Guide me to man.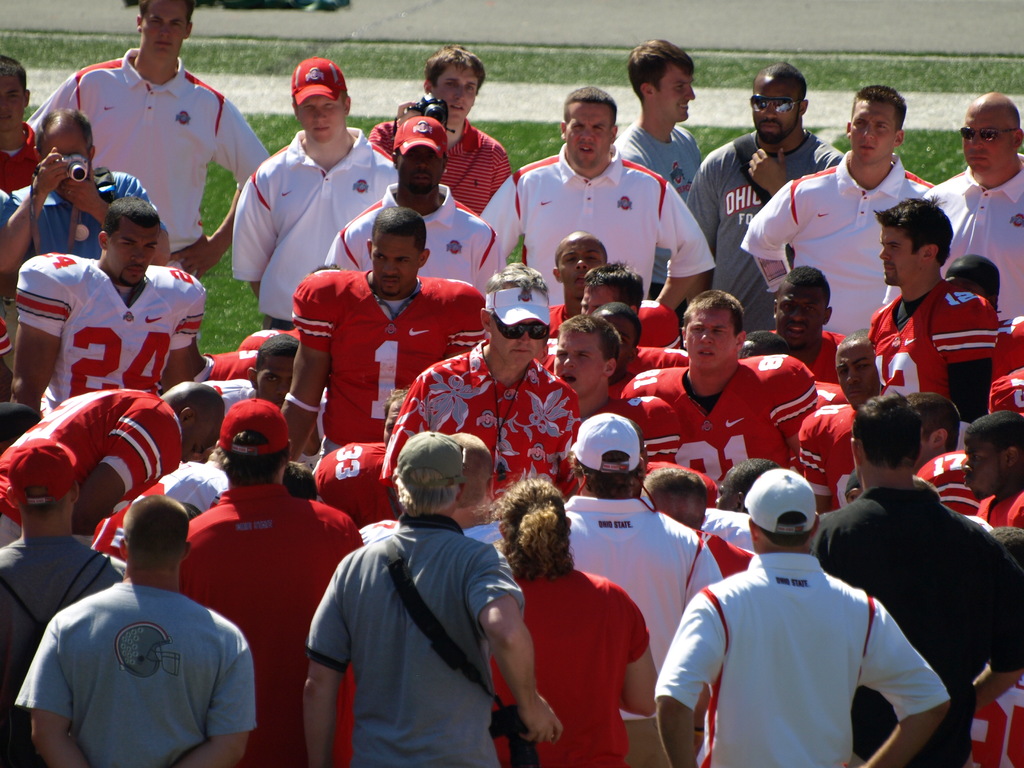
Guidance: [549, 408, 724, 767].
